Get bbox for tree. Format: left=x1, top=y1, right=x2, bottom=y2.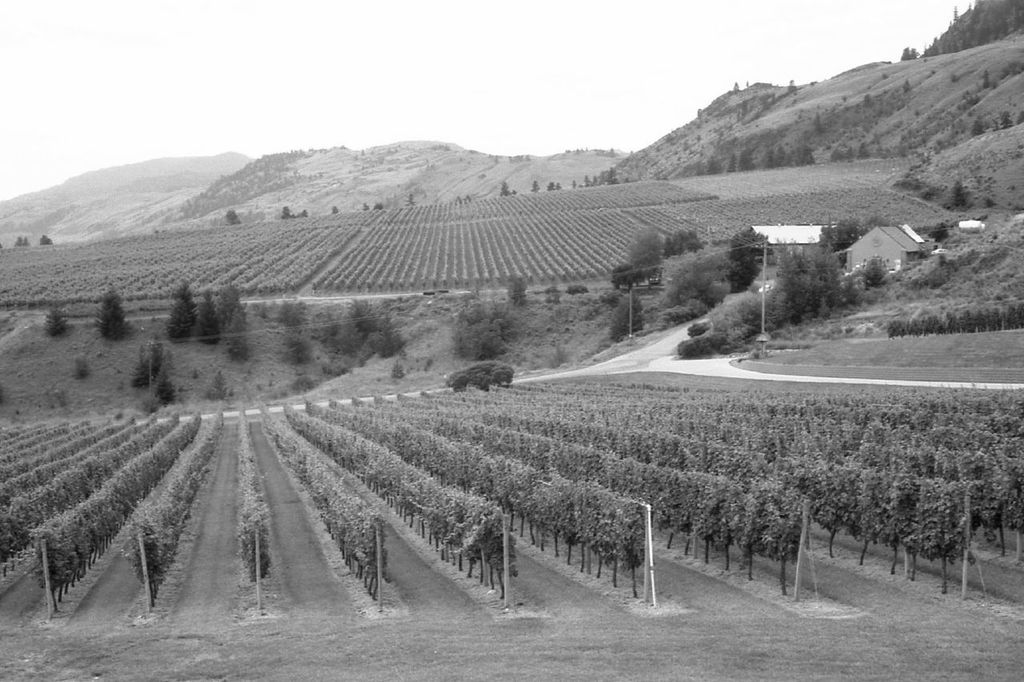
left=406, top=194, right=417, bottom=212.
